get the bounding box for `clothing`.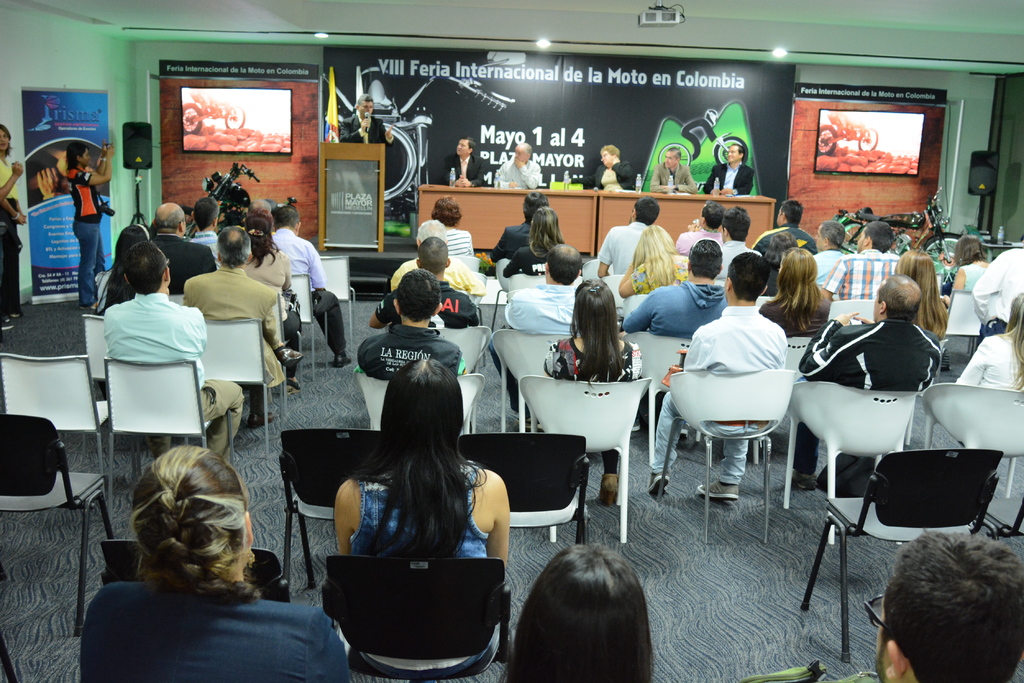
797 312 946 467.
